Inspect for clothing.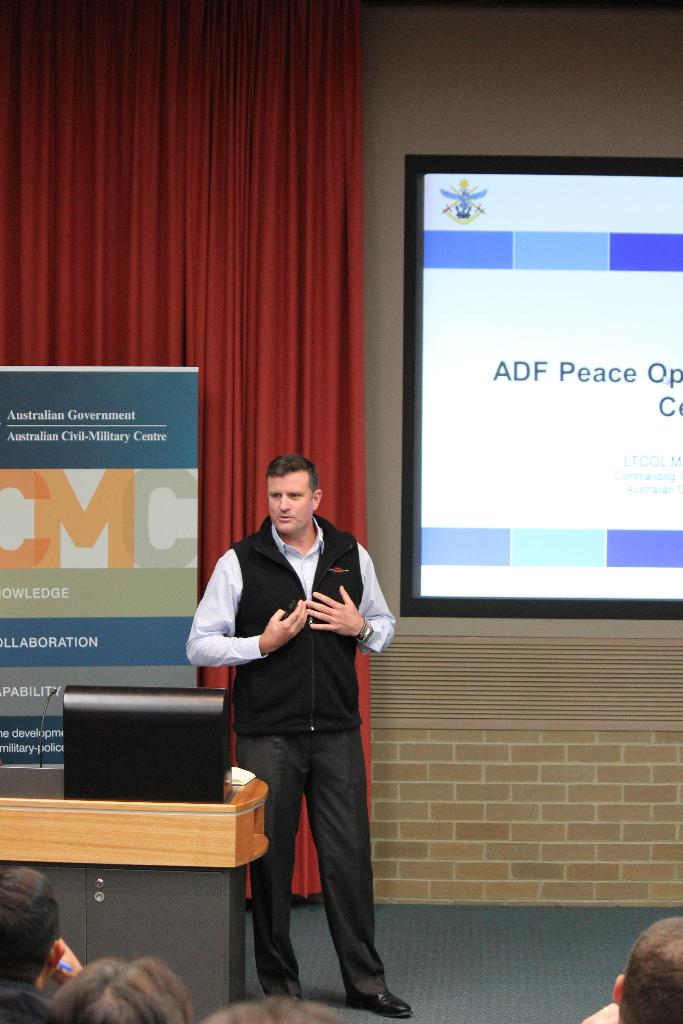
Inspection: (left=214, top=502, right=397, bottom=1002).
